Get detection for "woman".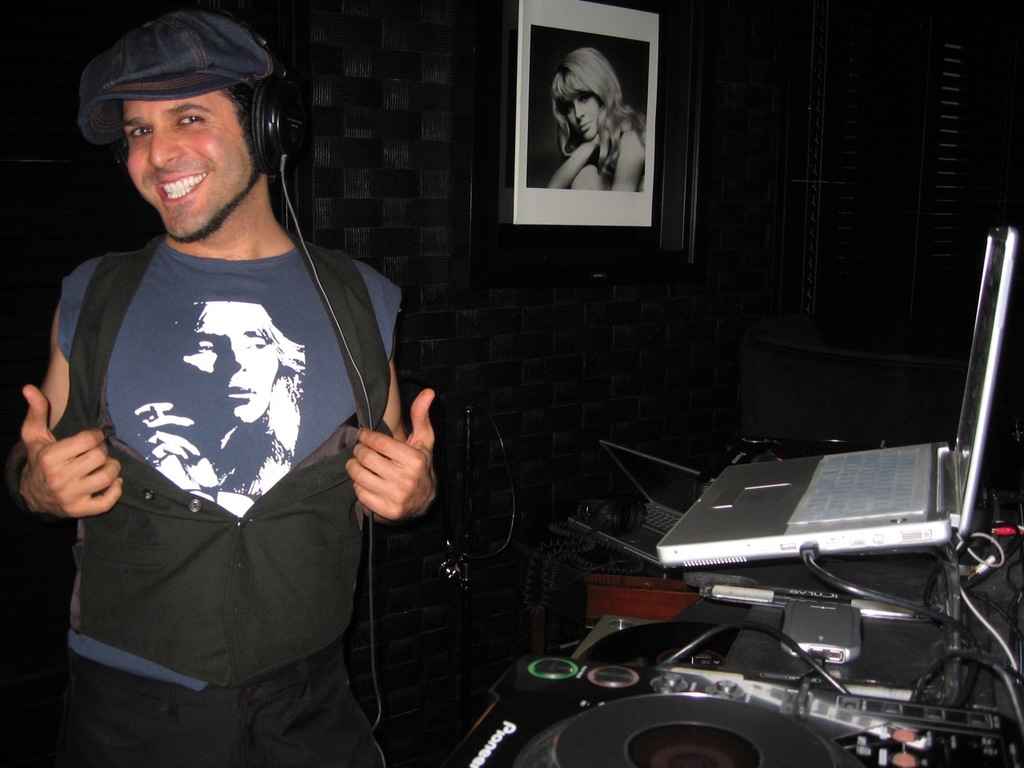
Detection: [x1=524, y1=44, x2=646, y2=210].
